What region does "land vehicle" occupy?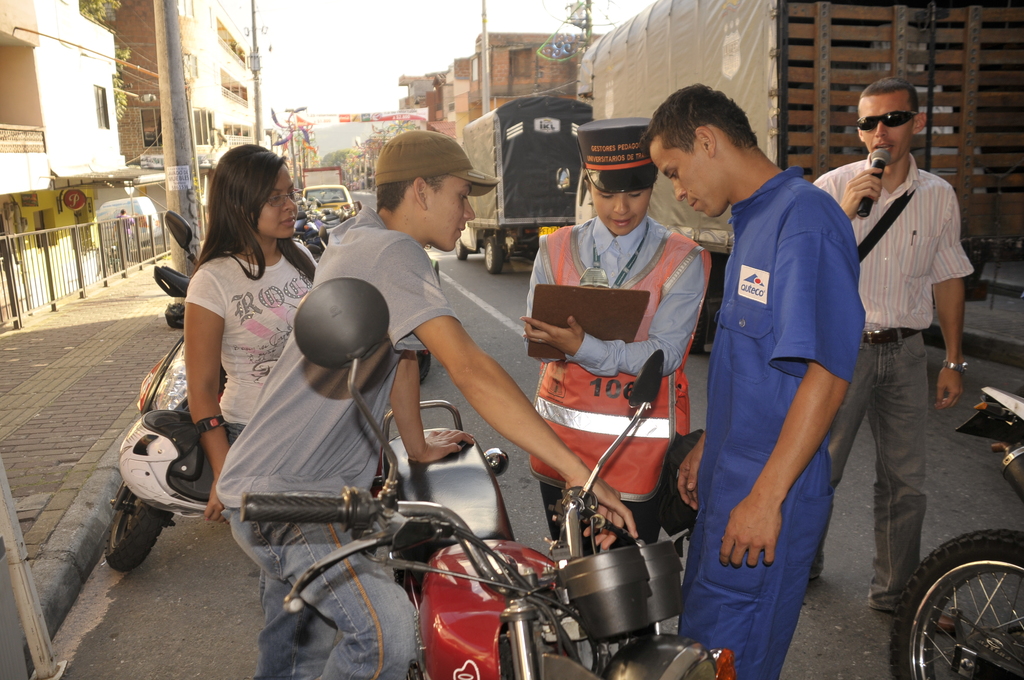
rect(451, 98, 593, 273).
